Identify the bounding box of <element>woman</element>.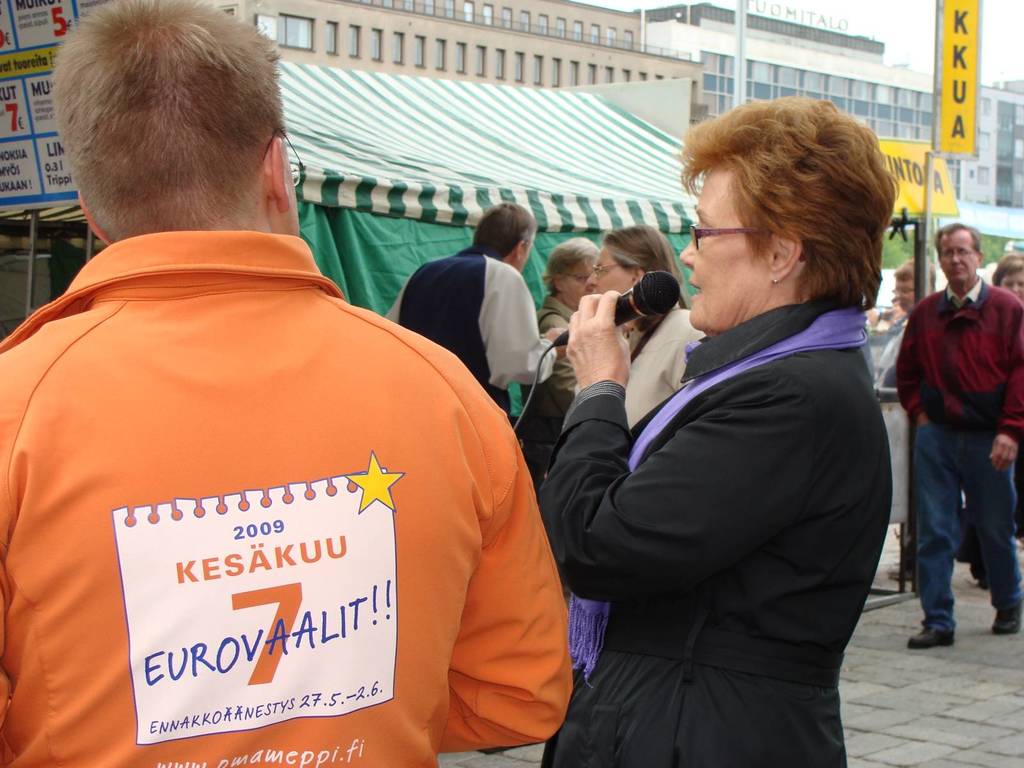
bbox=(556, 224, 707, 431).
